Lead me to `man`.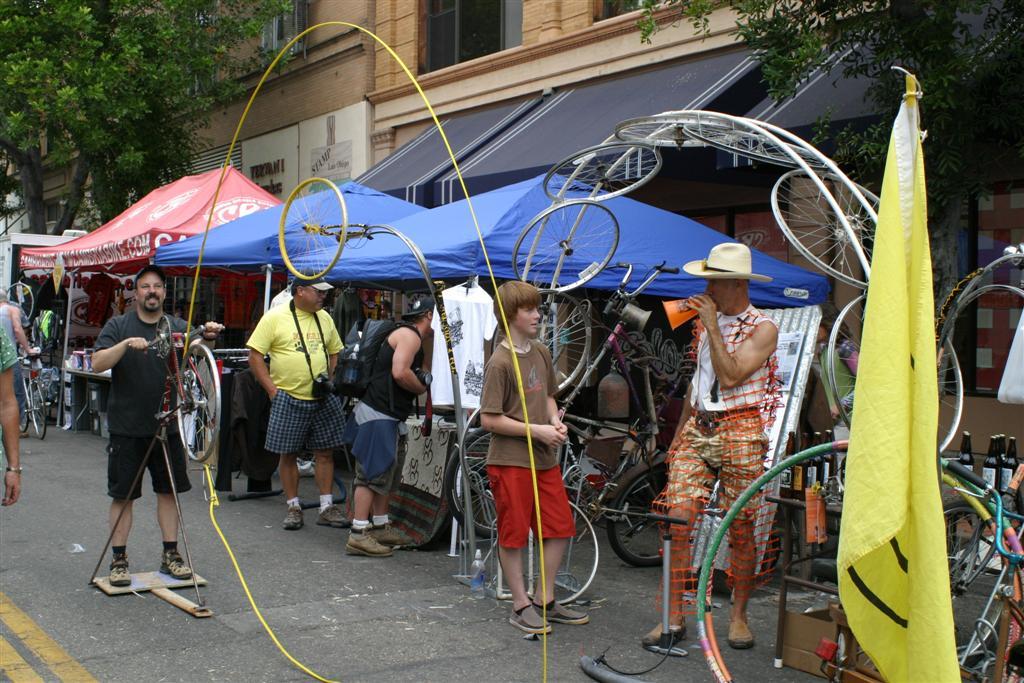
Lead to box(640, 242, 786, 652).
